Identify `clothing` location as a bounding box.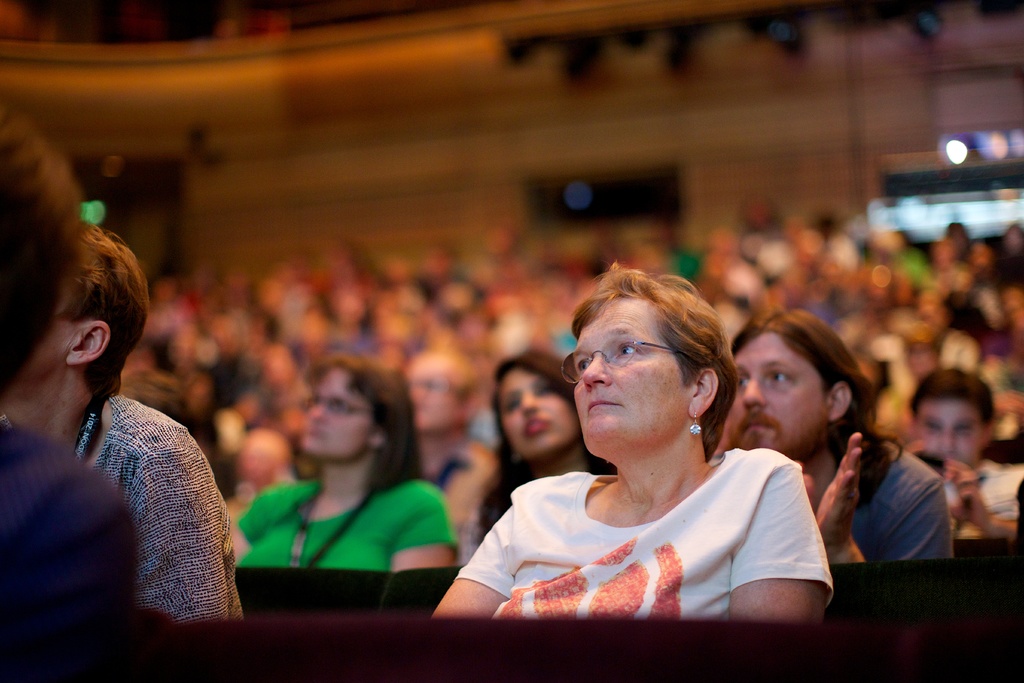
Rect(455, 498, 484, 571).
